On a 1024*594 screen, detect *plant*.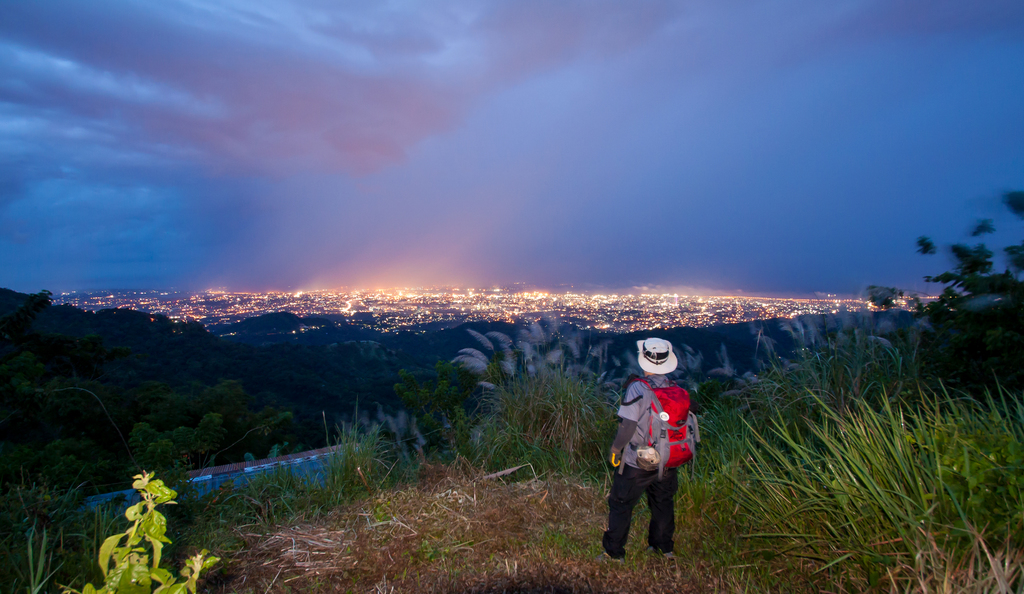
Rect(8, 457, 239, 593).
